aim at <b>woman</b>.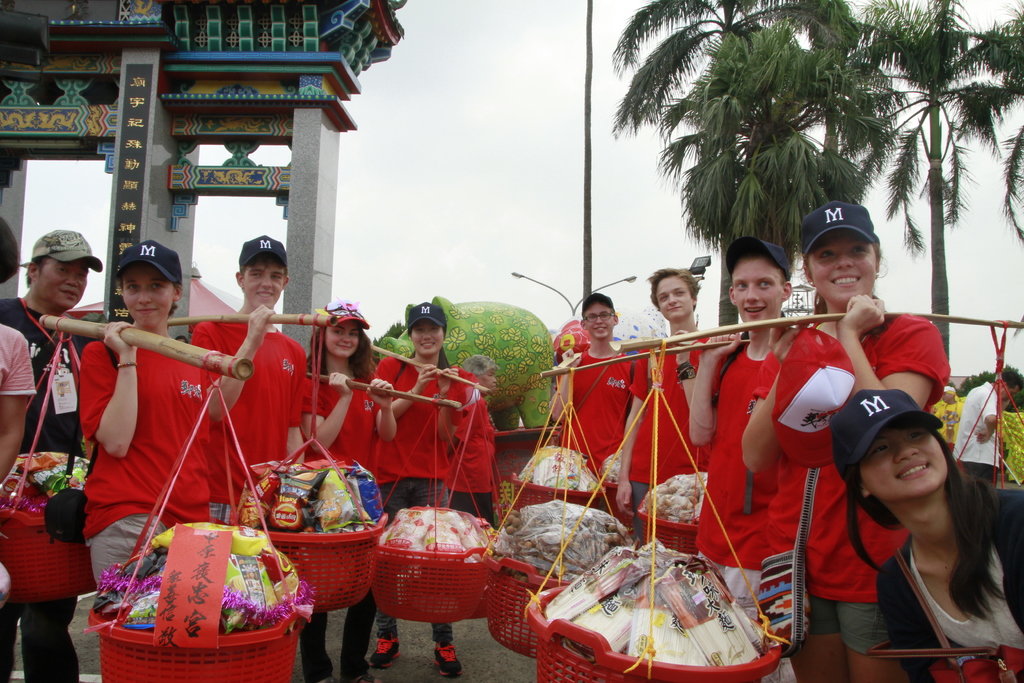
Aimed at 537, 297, 644, 518.
